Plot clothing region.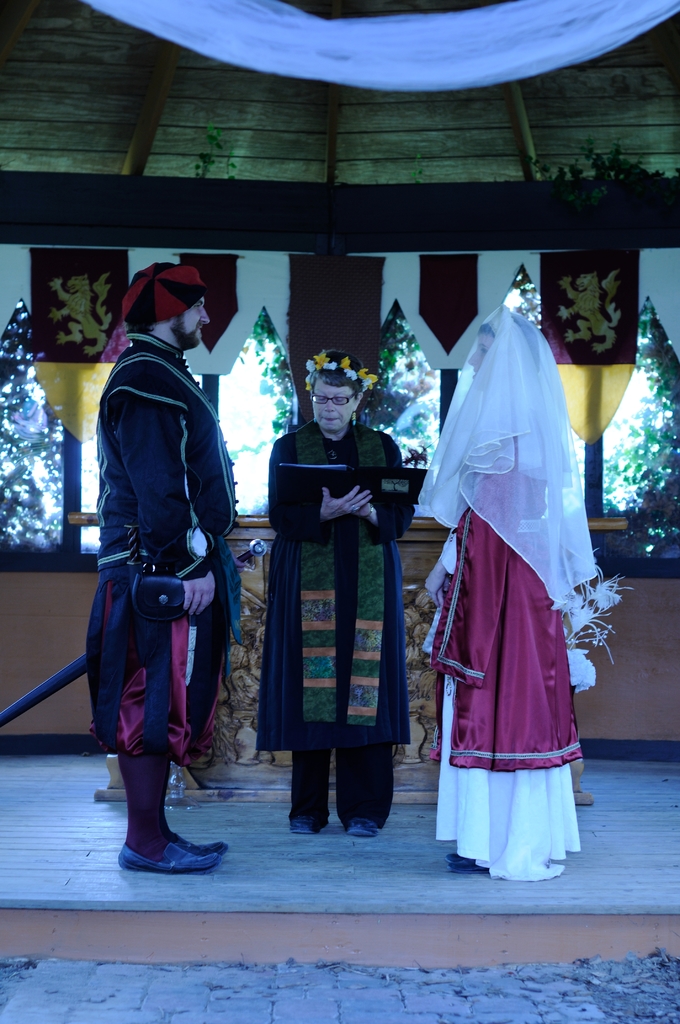
Plotted at 417 304 608 888.
